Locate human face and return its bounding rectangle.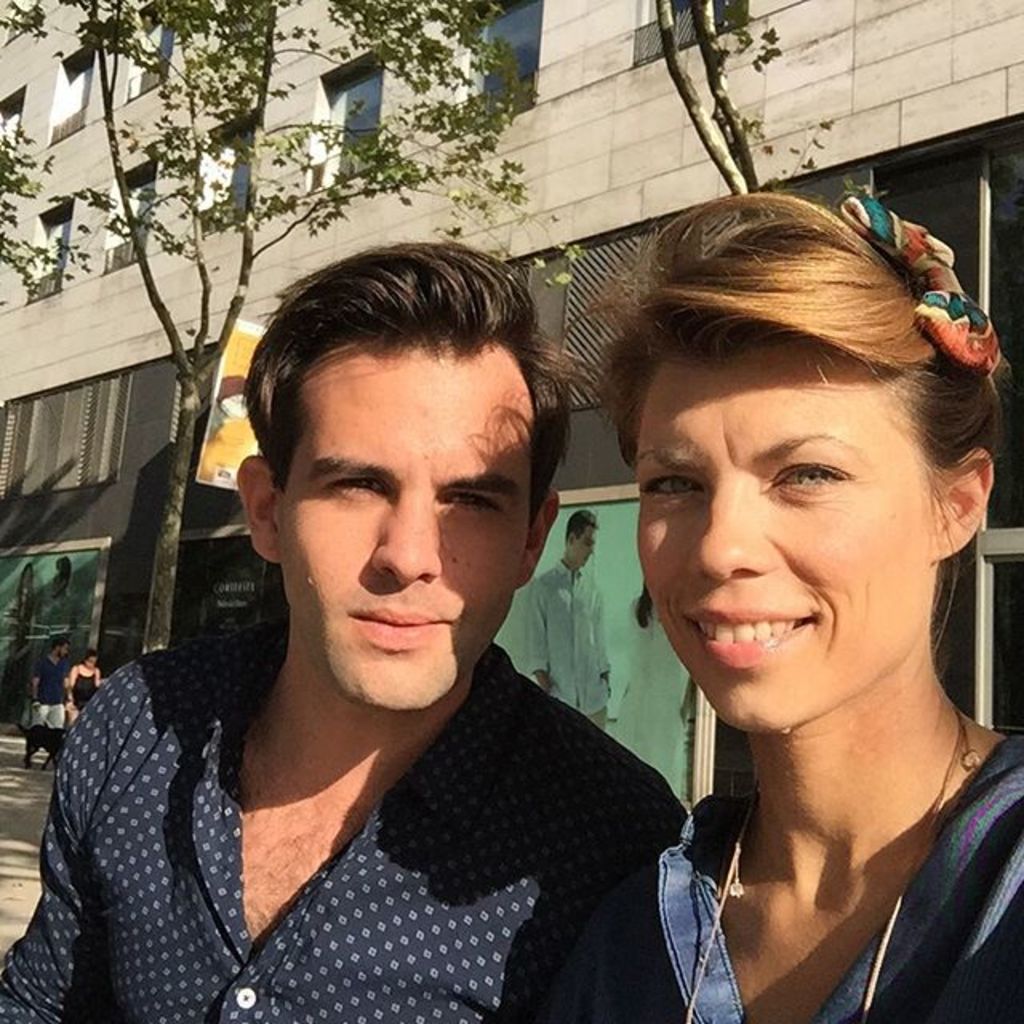
573,531,594,566.
